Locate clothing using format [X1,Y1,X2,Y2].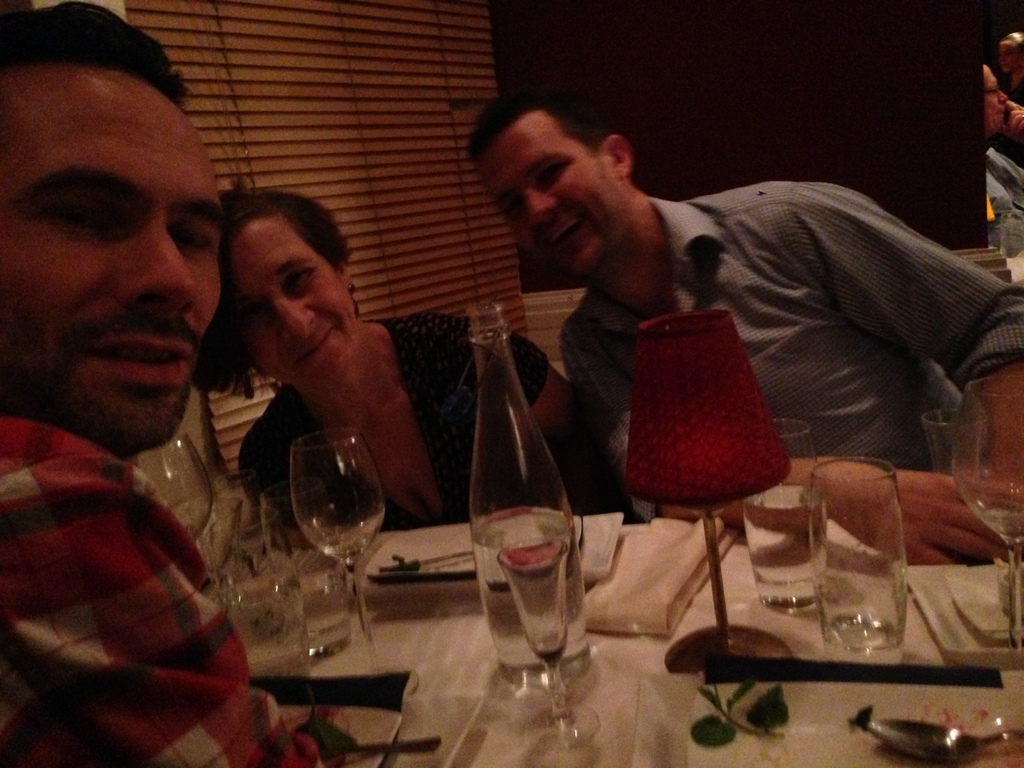
[243,312,653,518].
